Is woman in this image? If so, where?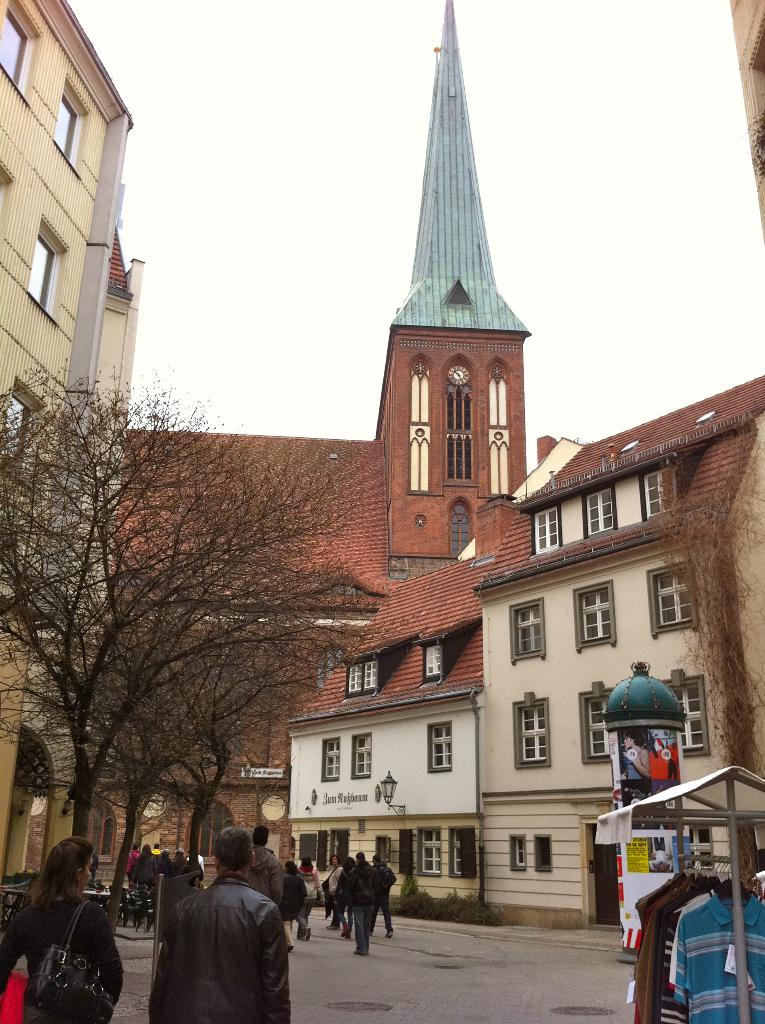
Yes, at (0,835,123,1023).
